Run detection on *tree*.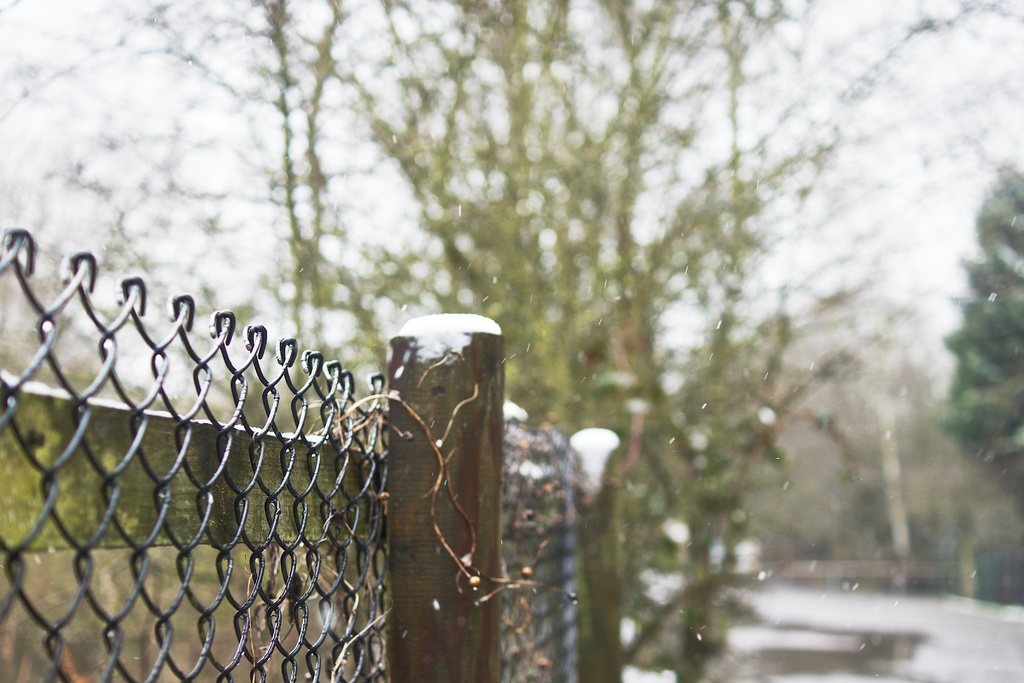
Result: 940:165:1023:527.
